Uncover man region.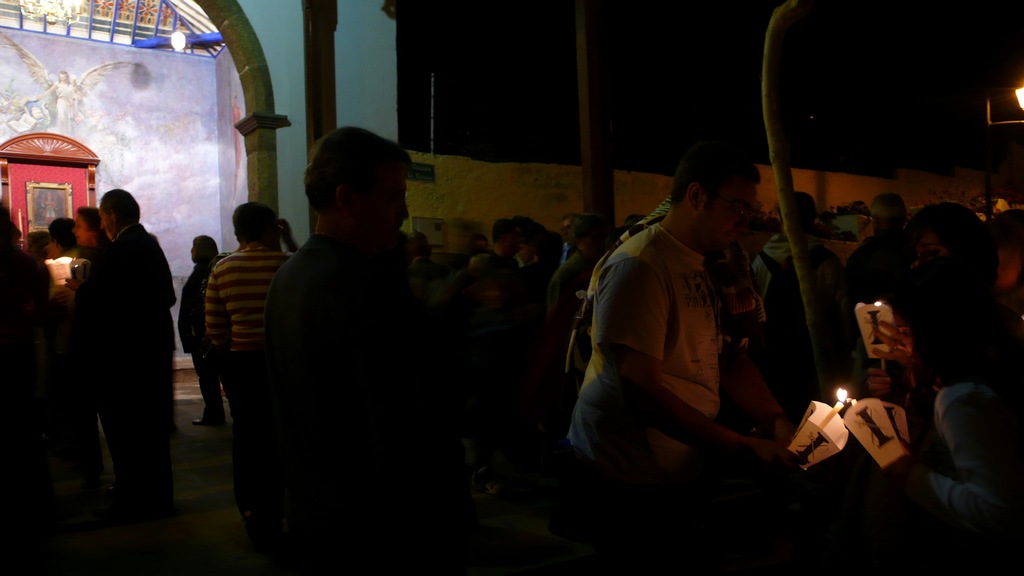
Uncovered: pyautogui.locateOnScreen(506, 220, 550, 292).
